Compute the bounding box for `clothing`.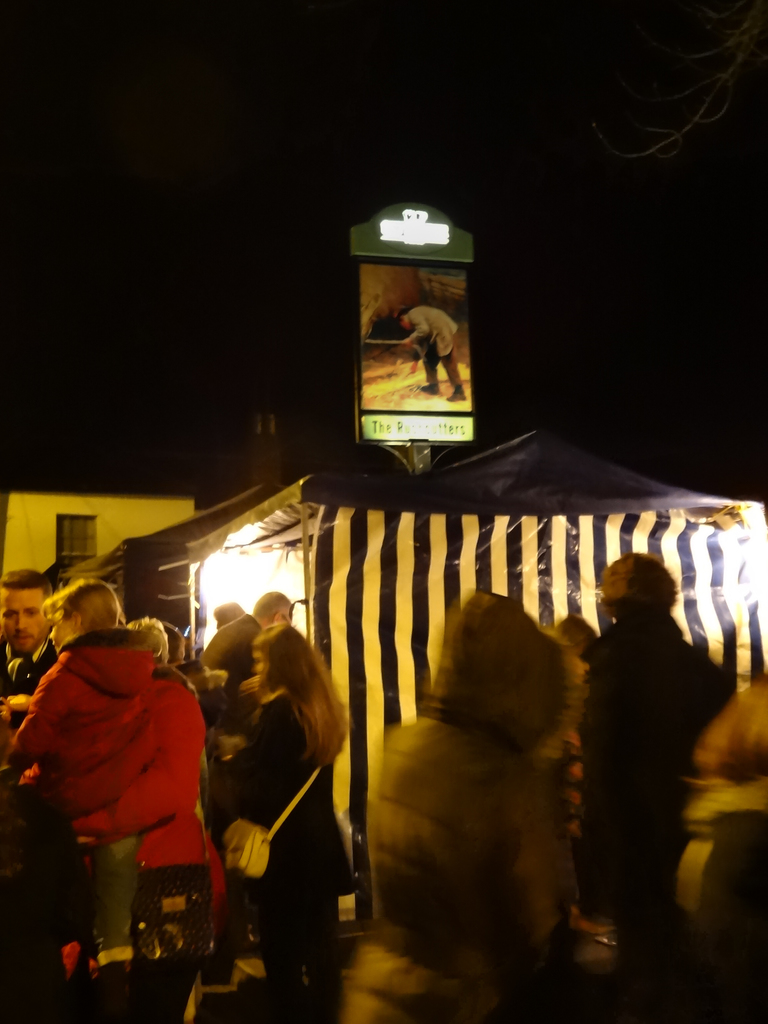
left=347, top=593, right=582, bottom=1023.
